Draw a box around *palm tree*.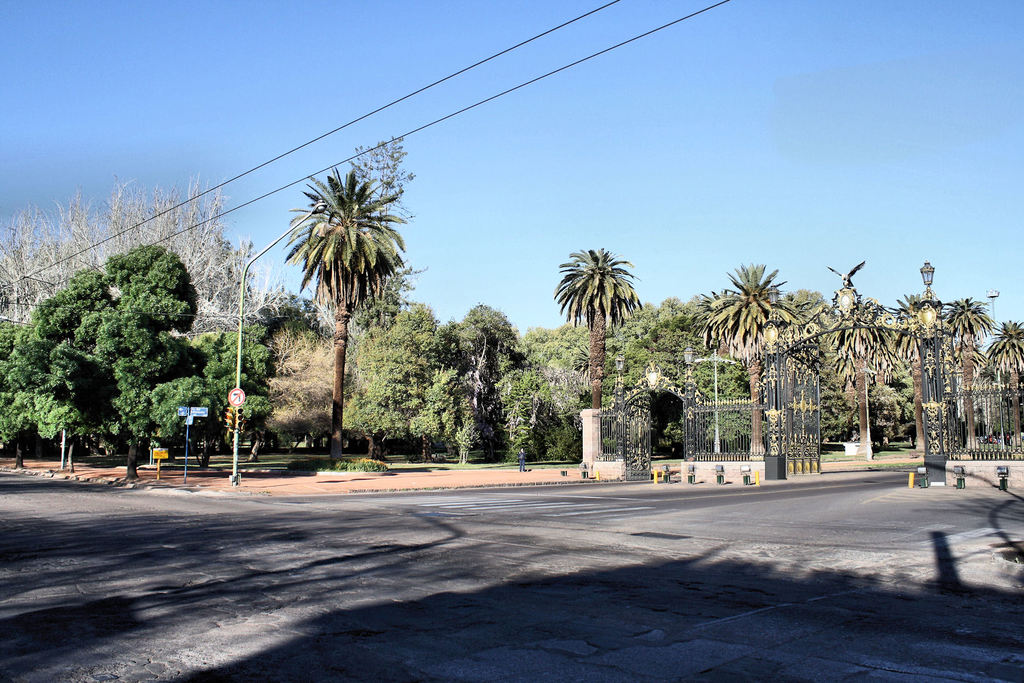
x1=820 y1=267 x2=873 y2=461.
